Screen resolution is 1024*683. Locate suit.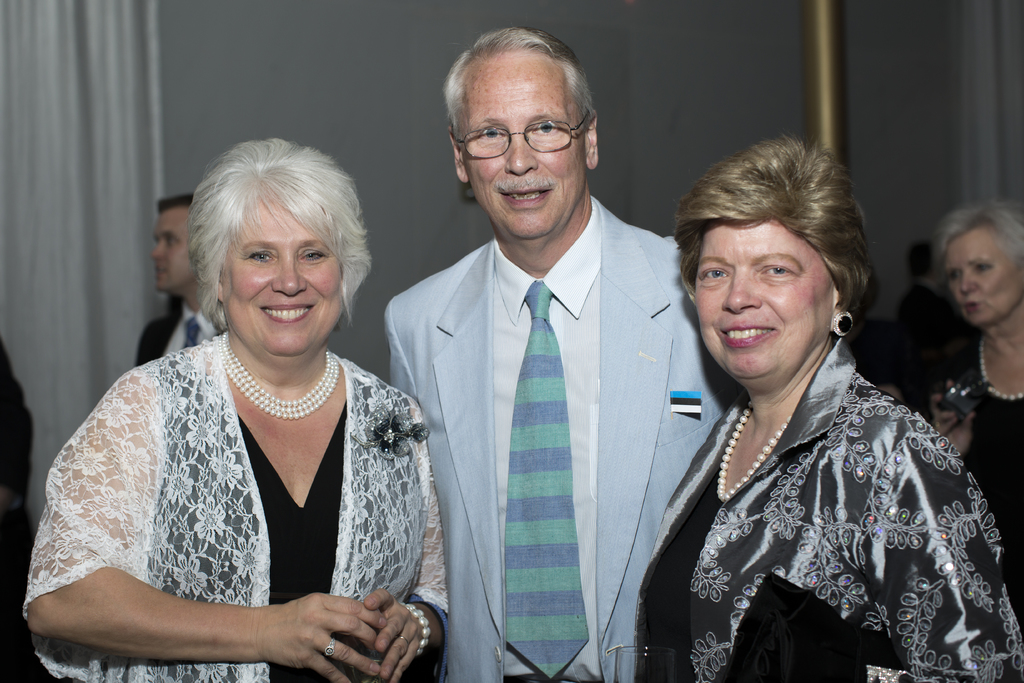
region(389, 113, 682, 682).
